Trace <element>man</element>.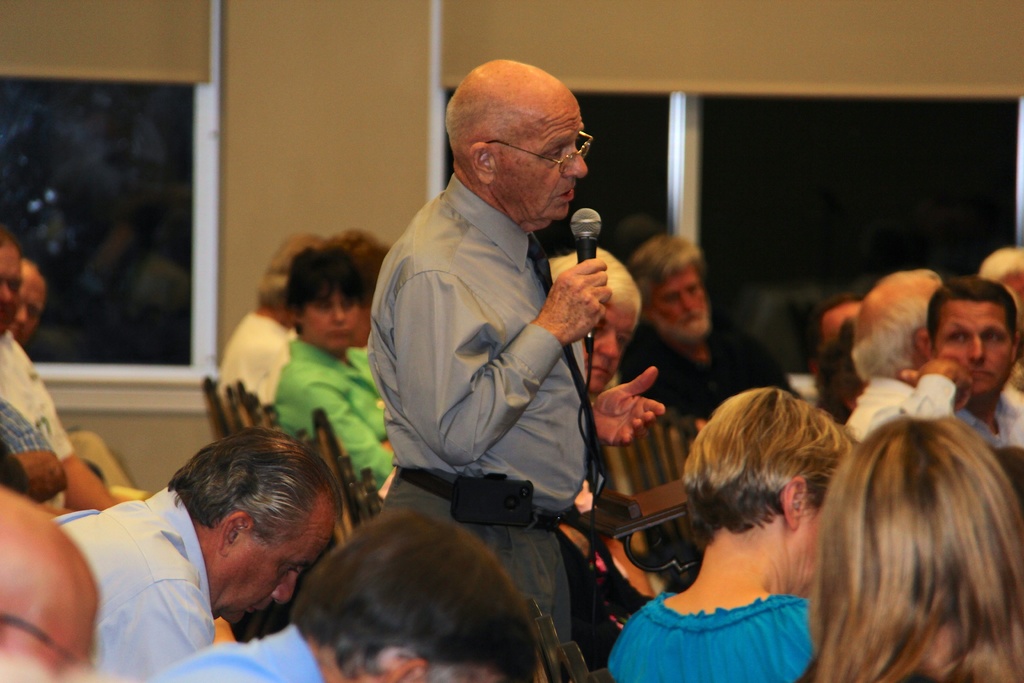
Traced to x1=0, y1=226, x2=125, y2=511.
